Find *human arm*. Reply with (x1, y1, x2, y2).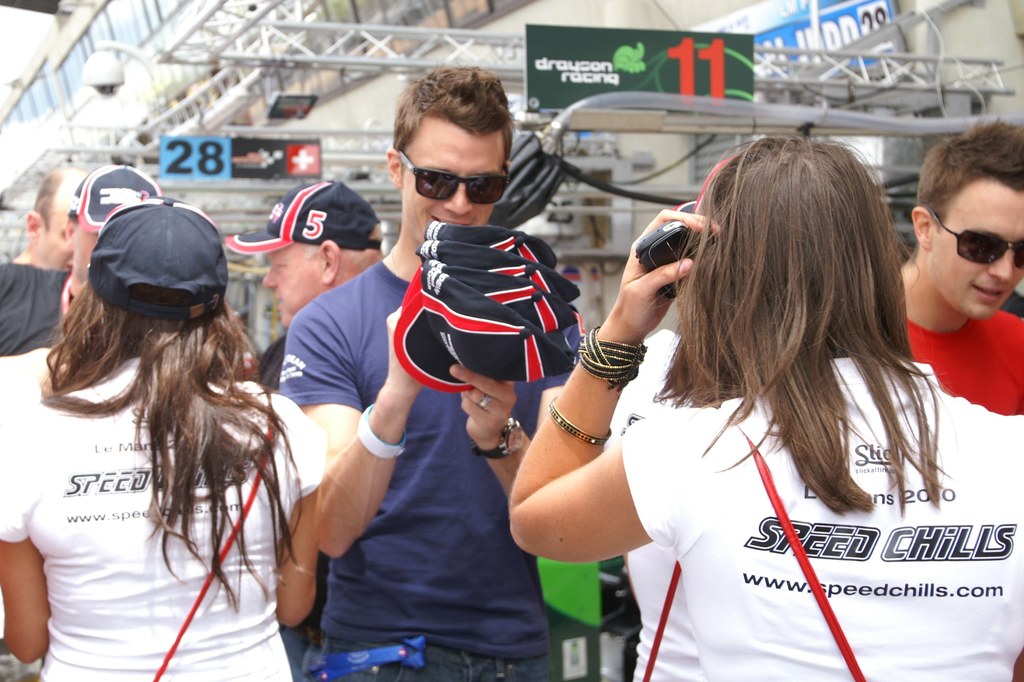
(452, 360, 534, 501).
